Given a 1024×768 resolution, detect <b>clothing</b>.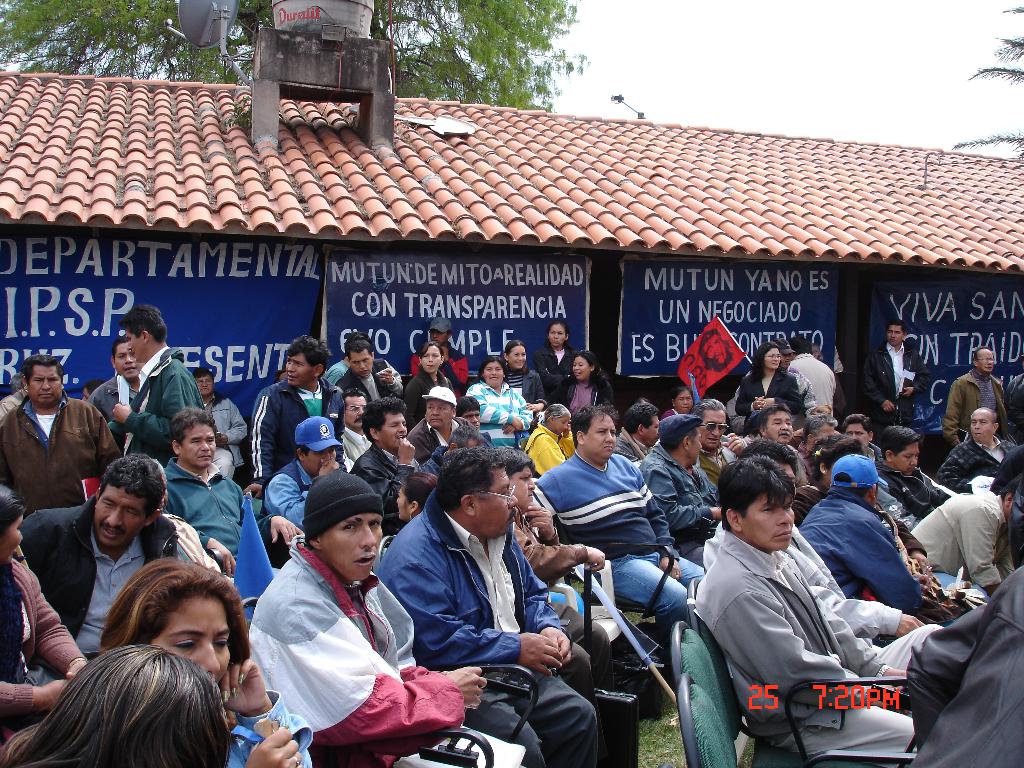
904/561/1023/767.
